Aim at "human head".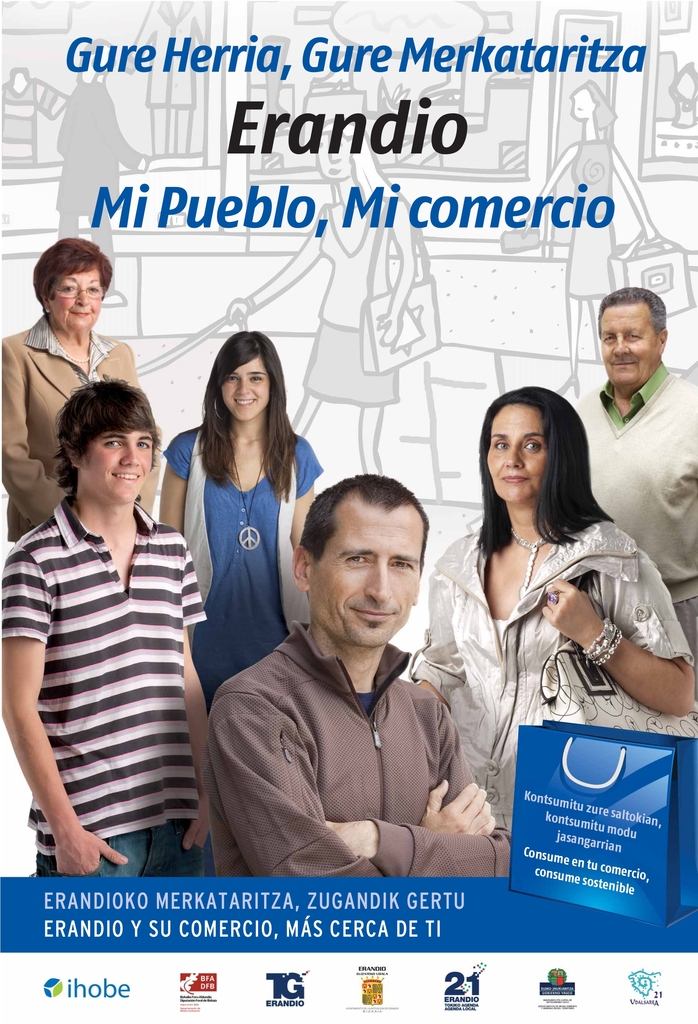
Aimed at l=290, t=472, r=446, b=635.
